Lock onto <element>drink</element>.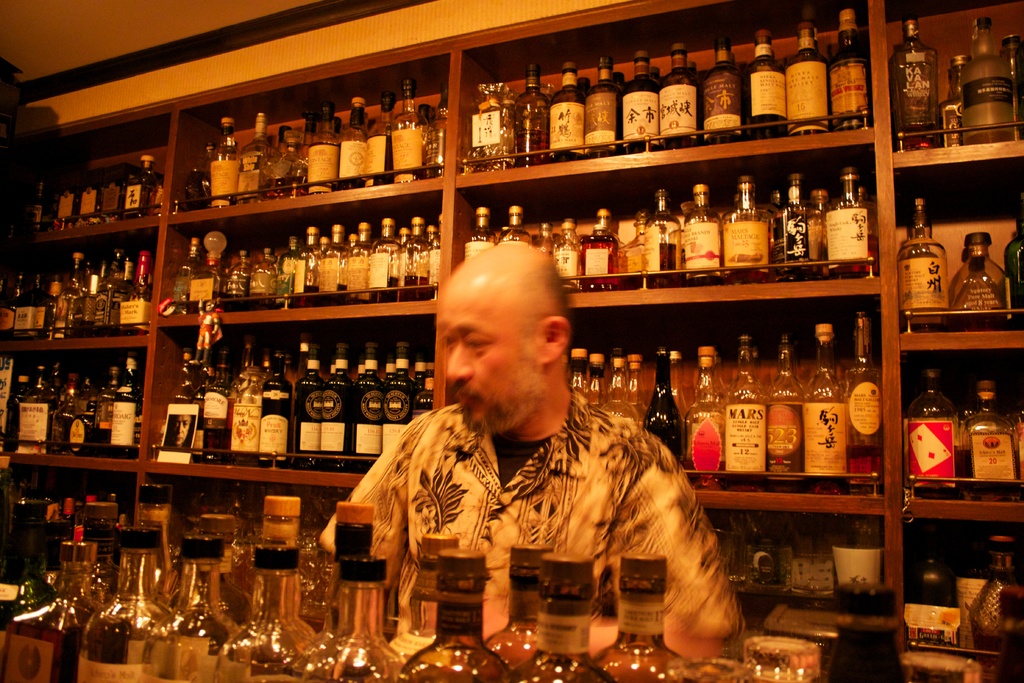
Locked: [x1=514, y1=58, x2=551, y2=167].
